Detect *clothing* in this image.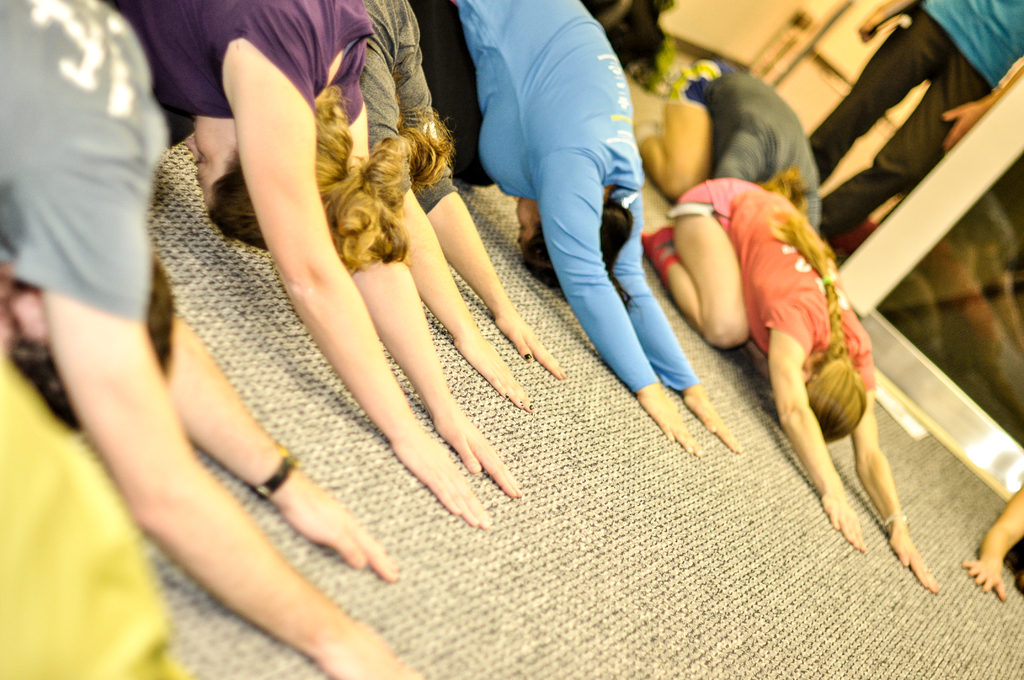
Detection: (x1=676, y1=175, x2=874, y2=389).
